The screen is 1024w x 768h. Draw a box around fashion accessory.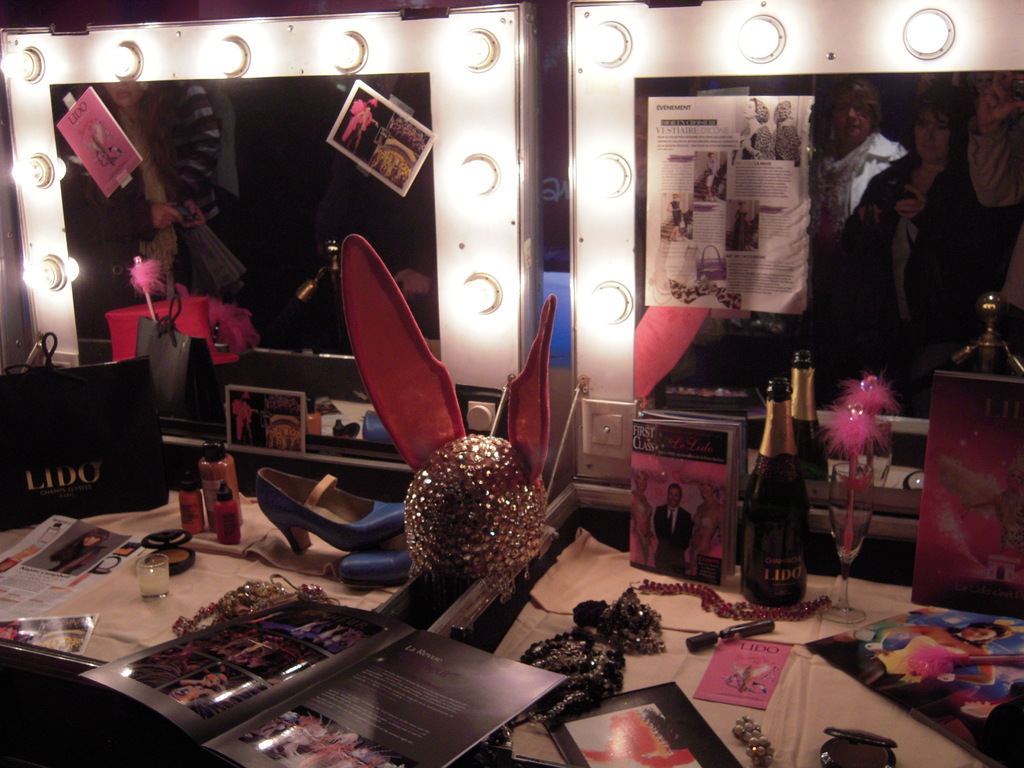
crop(733, 717, 780, 763).
